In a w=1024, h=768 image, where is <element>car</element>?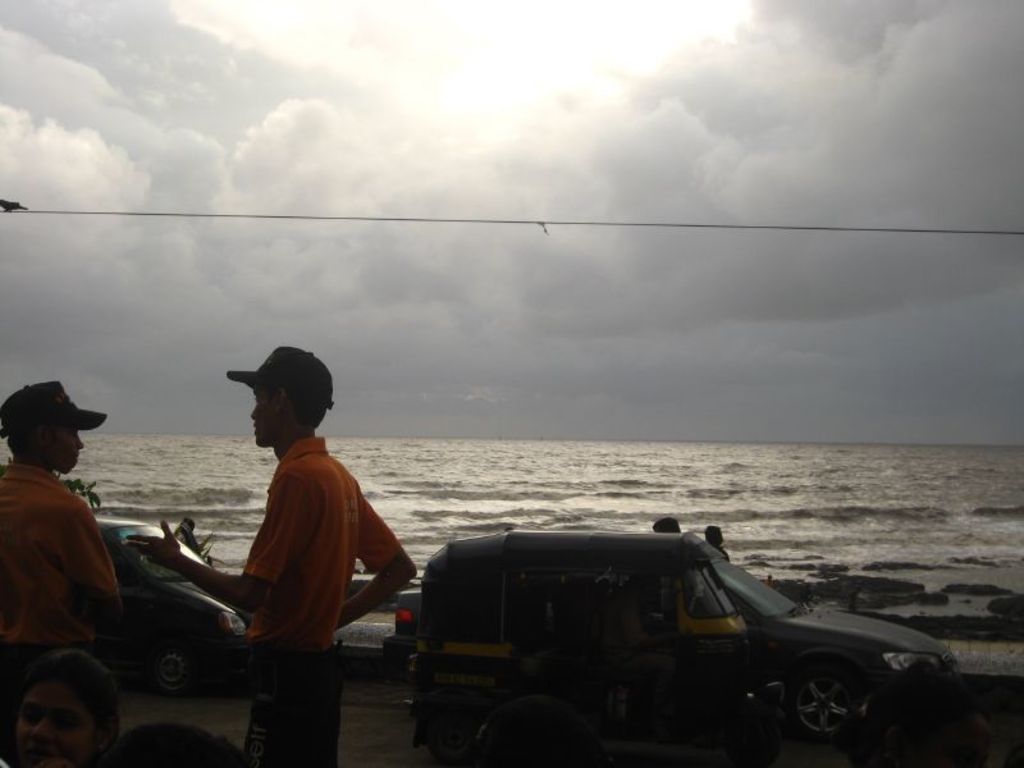
x1=95, y1=517, x2=256, y2=687.
